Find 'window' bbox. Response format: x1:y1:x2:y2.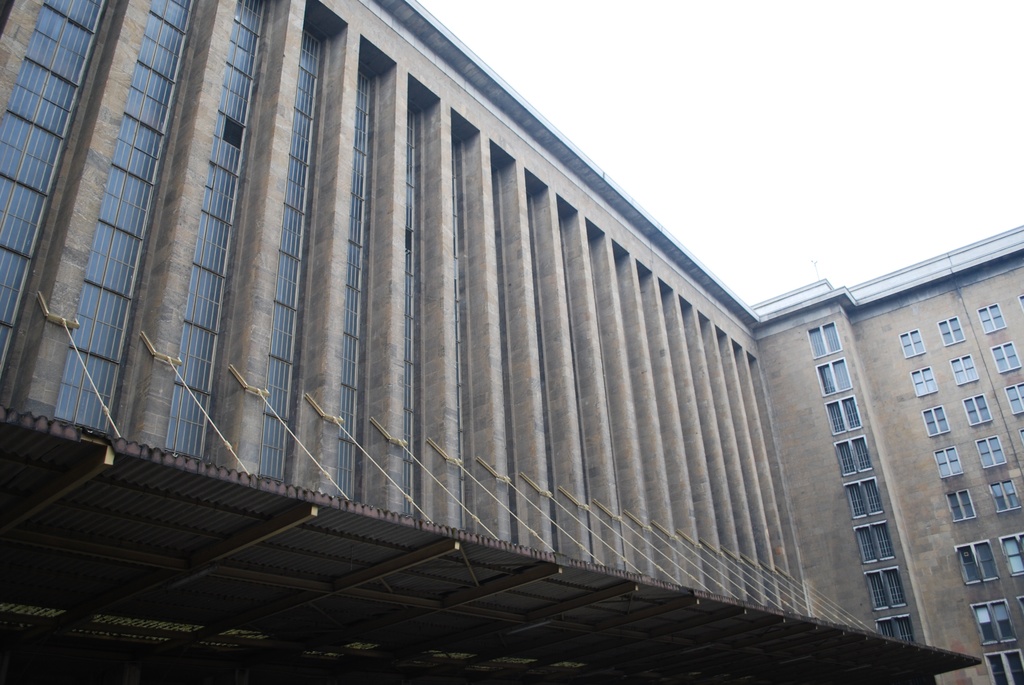
864:564:909:613.
